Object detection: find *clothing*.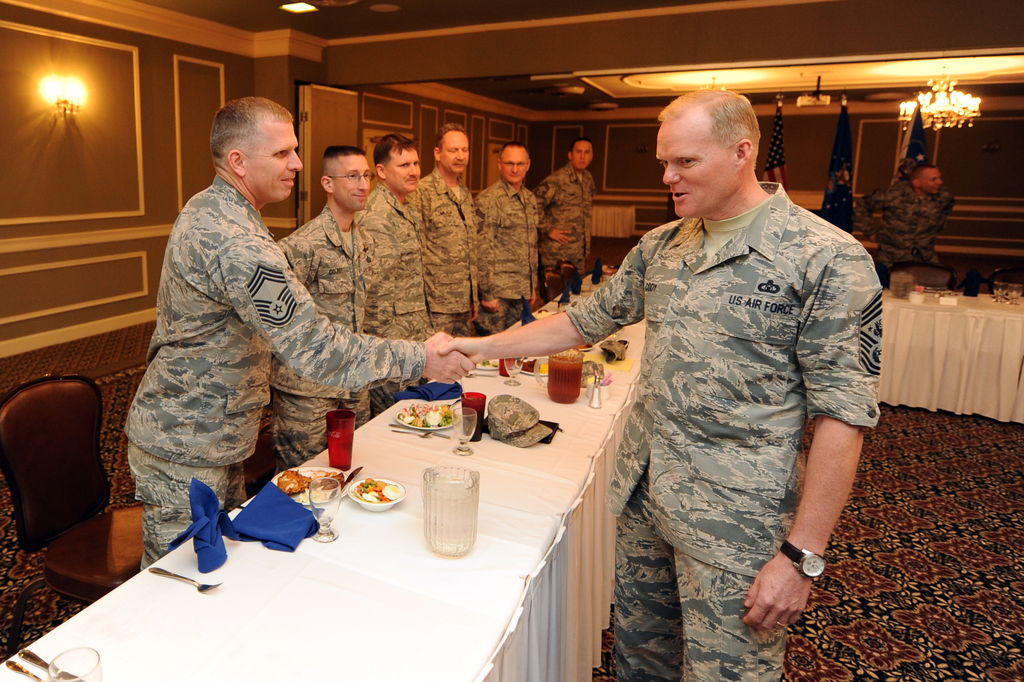
532 159 611 304.
